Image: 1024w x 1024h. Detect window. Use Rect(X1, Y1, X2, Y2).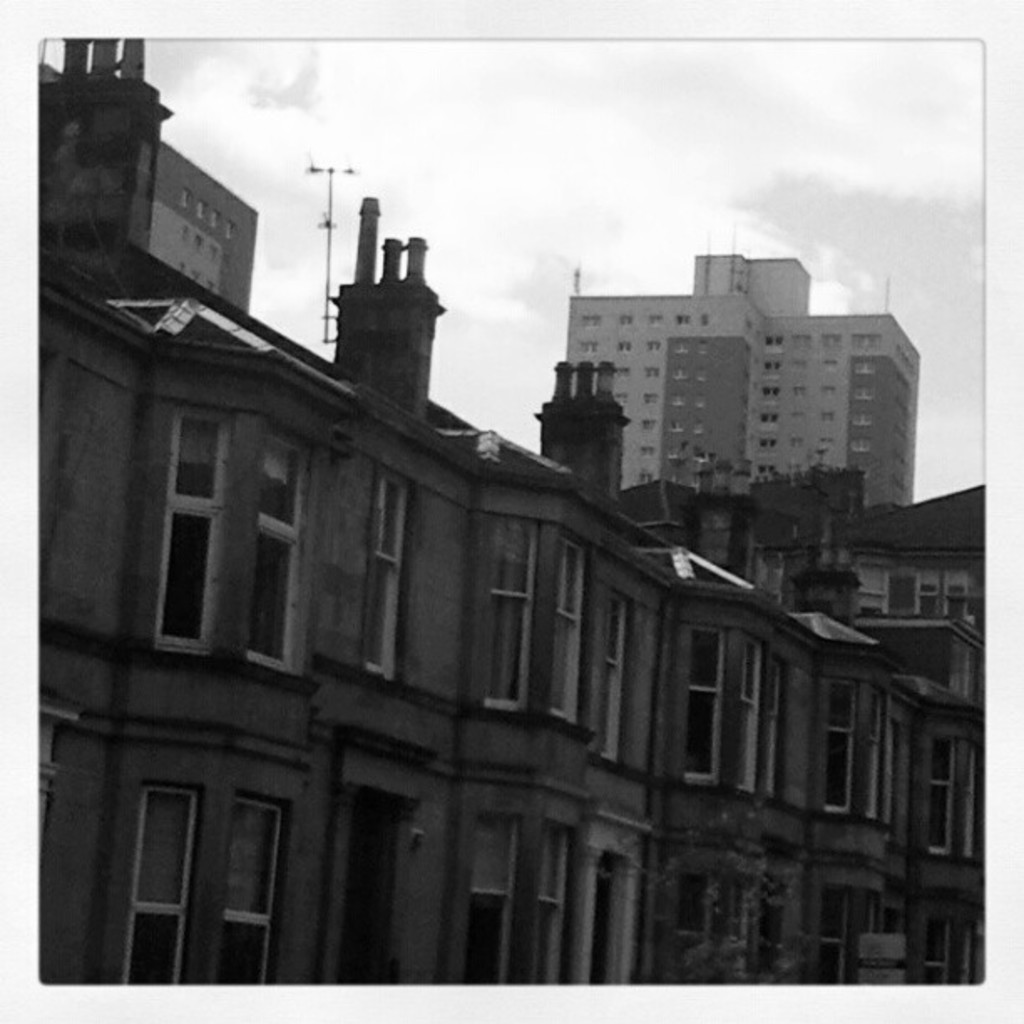
Rect(547, 534, 591, 716).
